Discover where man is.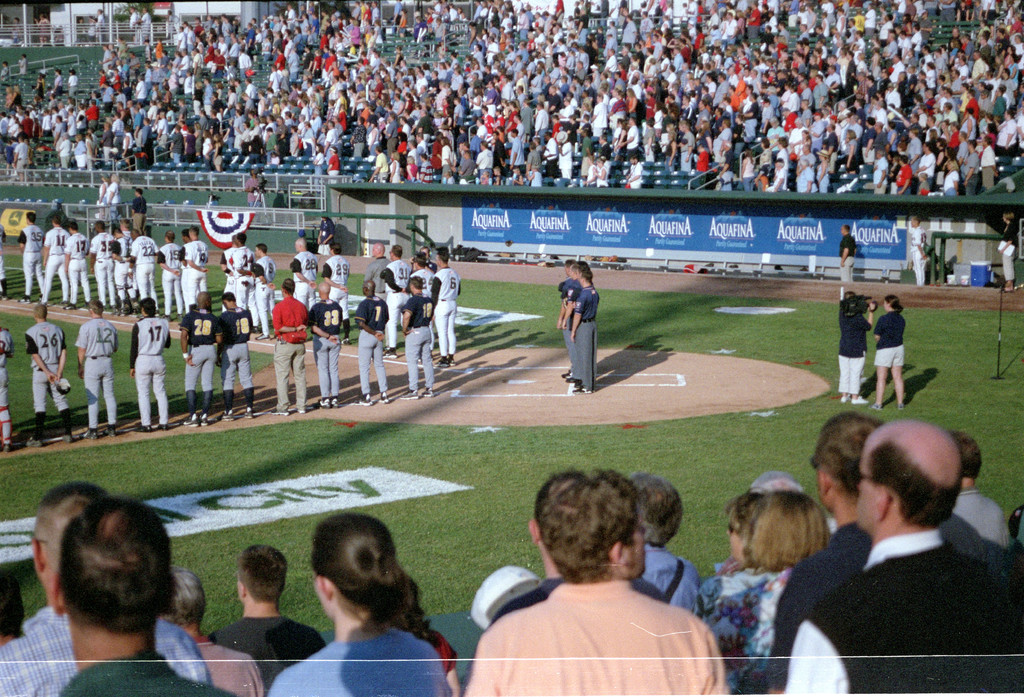
Discovered at bbox=[245, 170, 263, 213].
